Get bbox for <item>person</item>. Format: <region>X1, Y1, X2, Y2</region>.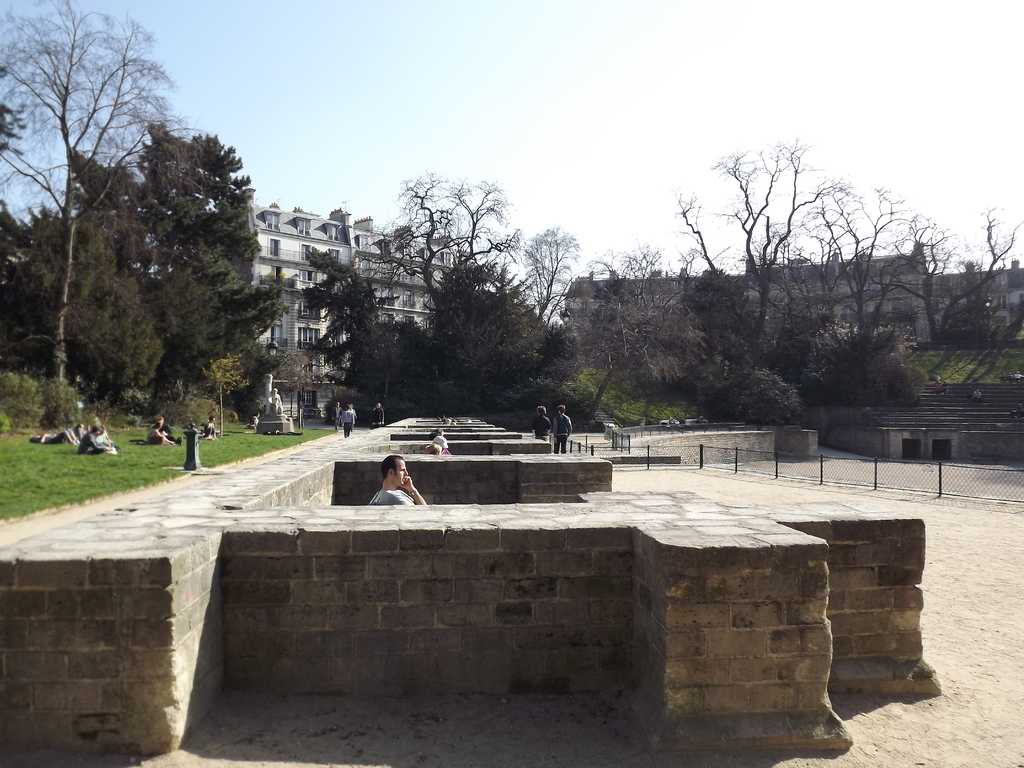
<region>332, 403, 341, 430</region>.
